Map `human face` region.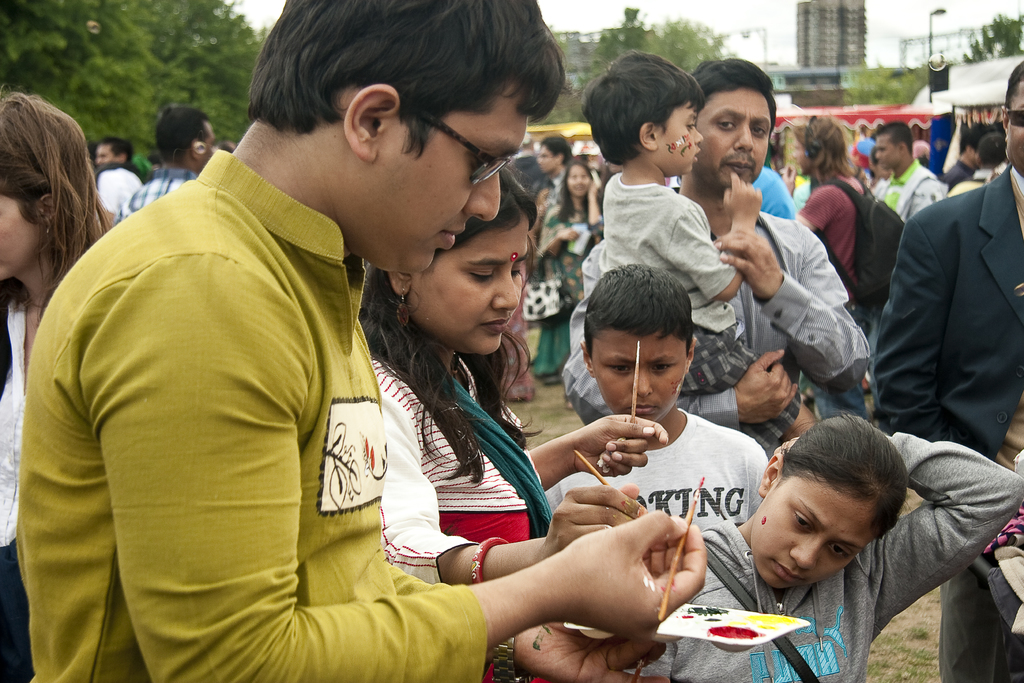
Mapped to locate(413, 219, 527, 350).
